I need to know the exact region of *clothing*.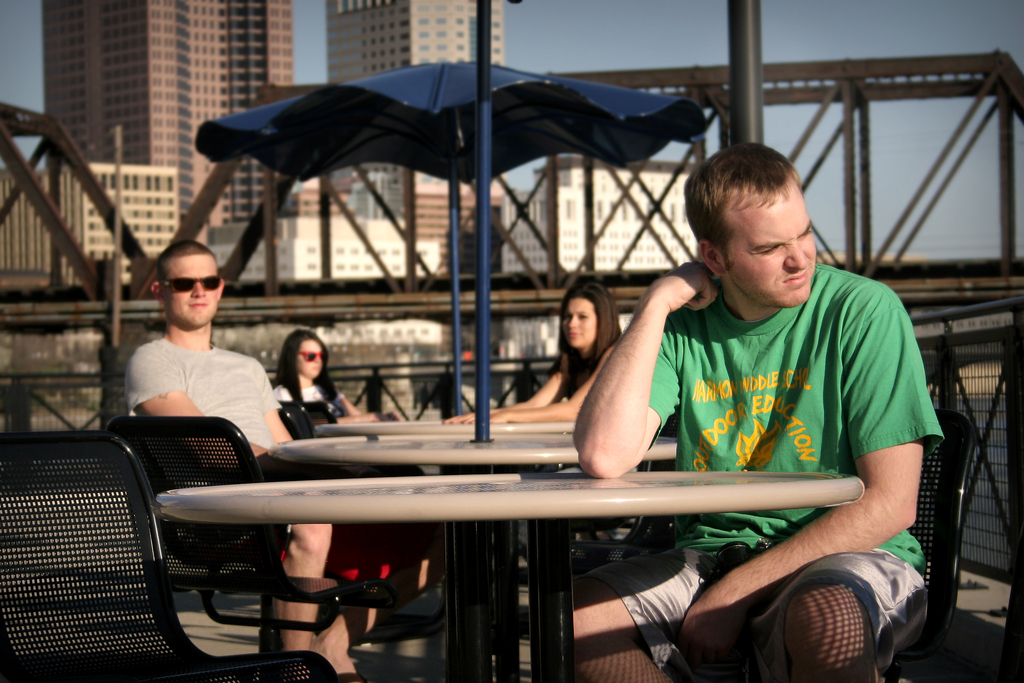
Region: <box>136,336,368,597</box>.
